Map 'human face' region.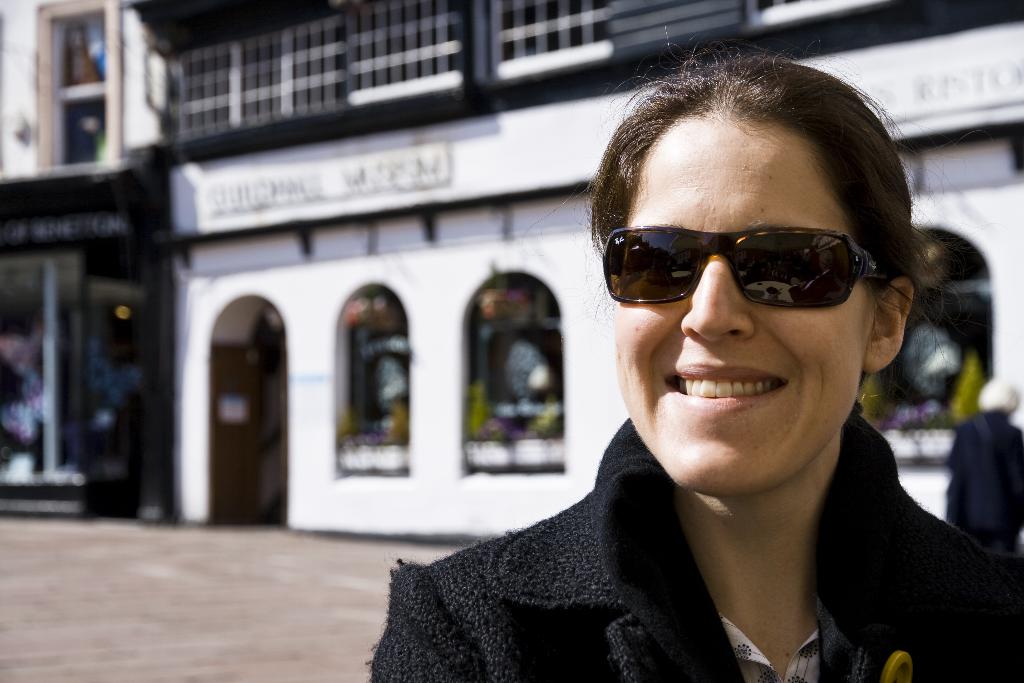
Mapped to rect(614, 122, 863, 490).
